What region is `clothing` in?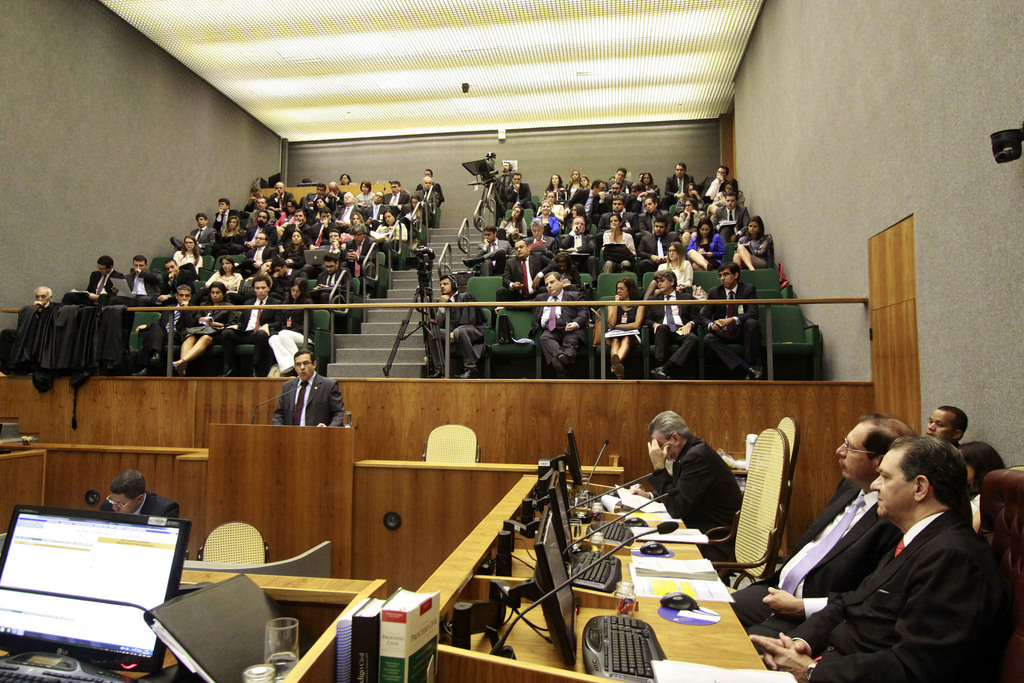
(left=701, top=283, right=755, bottom=327).
